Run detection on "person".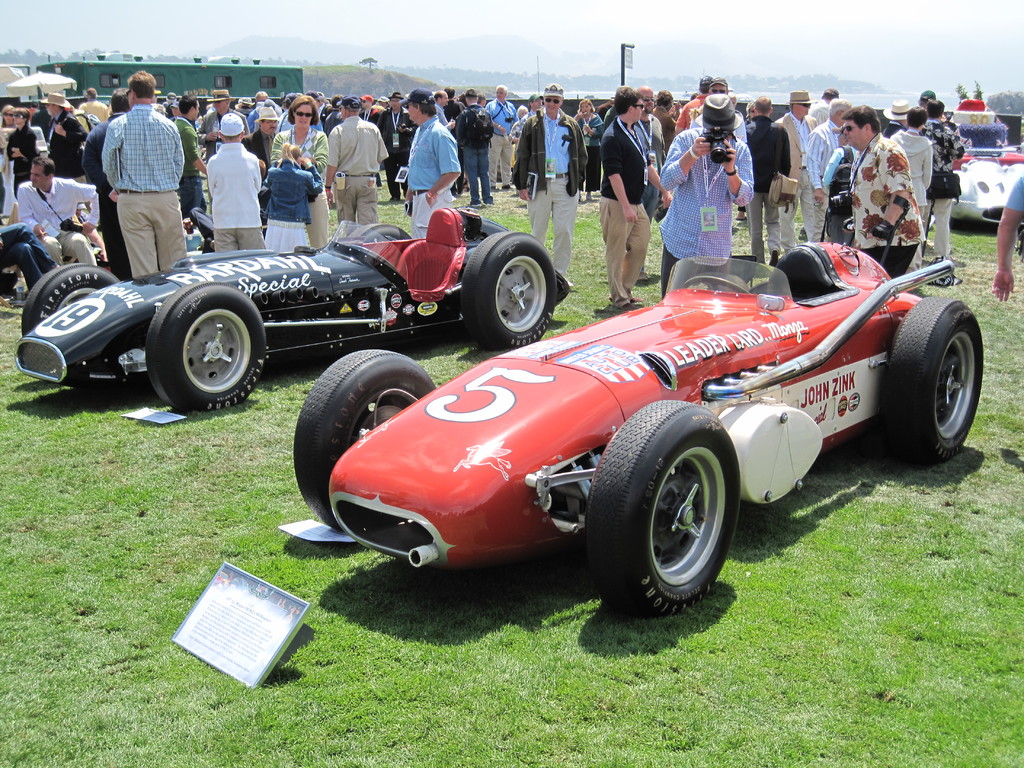
Result: crop(202, 111, 262, 252).
